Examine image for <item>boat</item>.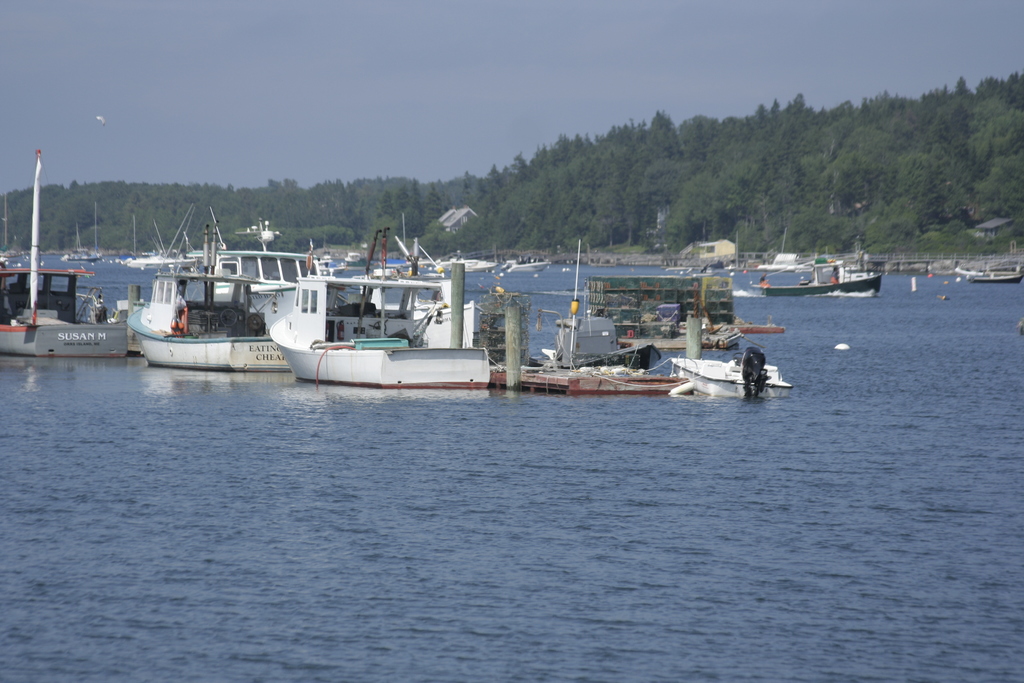
Examination result: <box>129,204,291,371</box>.
